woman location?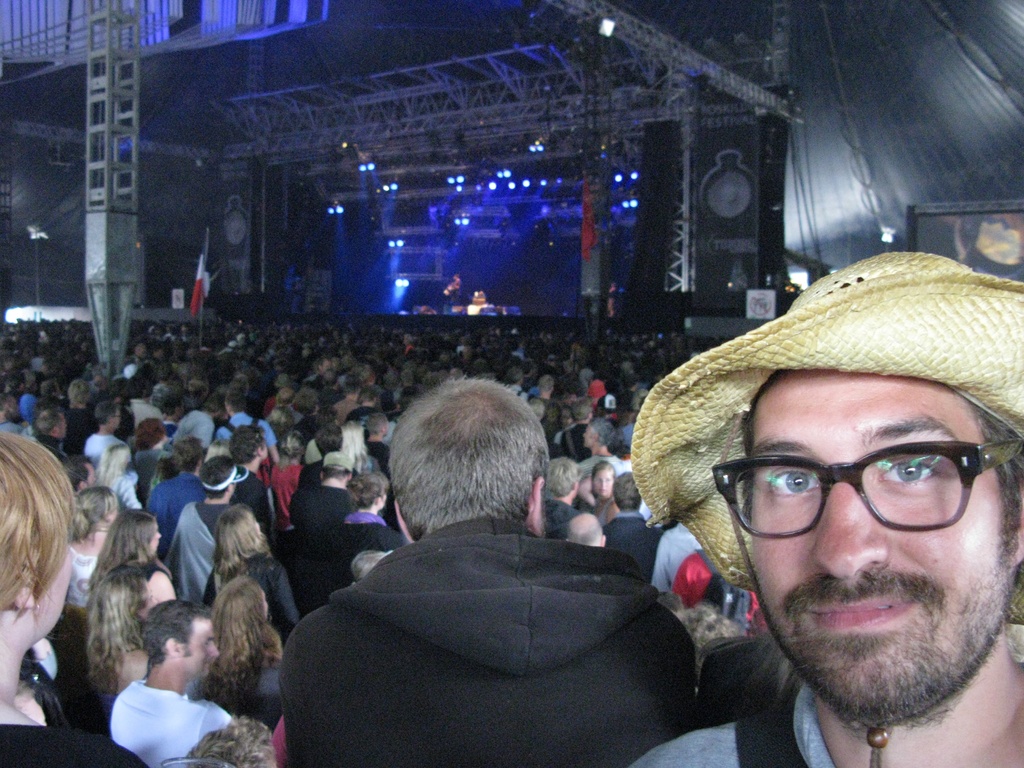
rect(184, 569, 291, 730)
